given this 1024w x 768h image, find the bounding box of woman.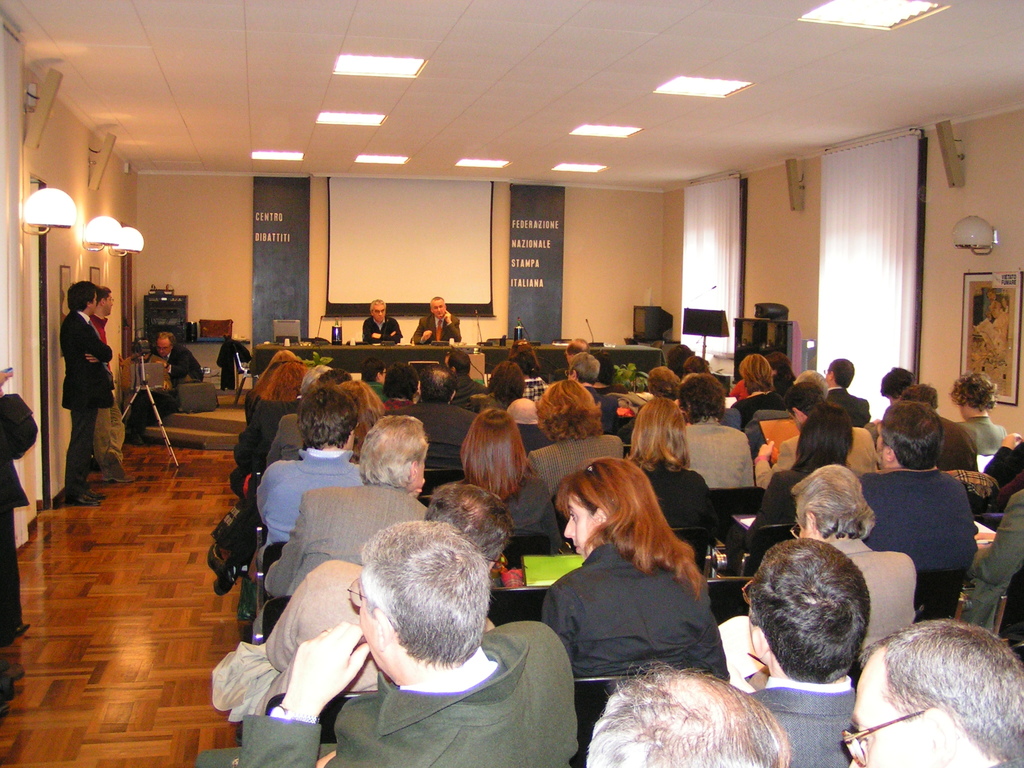
[456, 397, 561, 564].
